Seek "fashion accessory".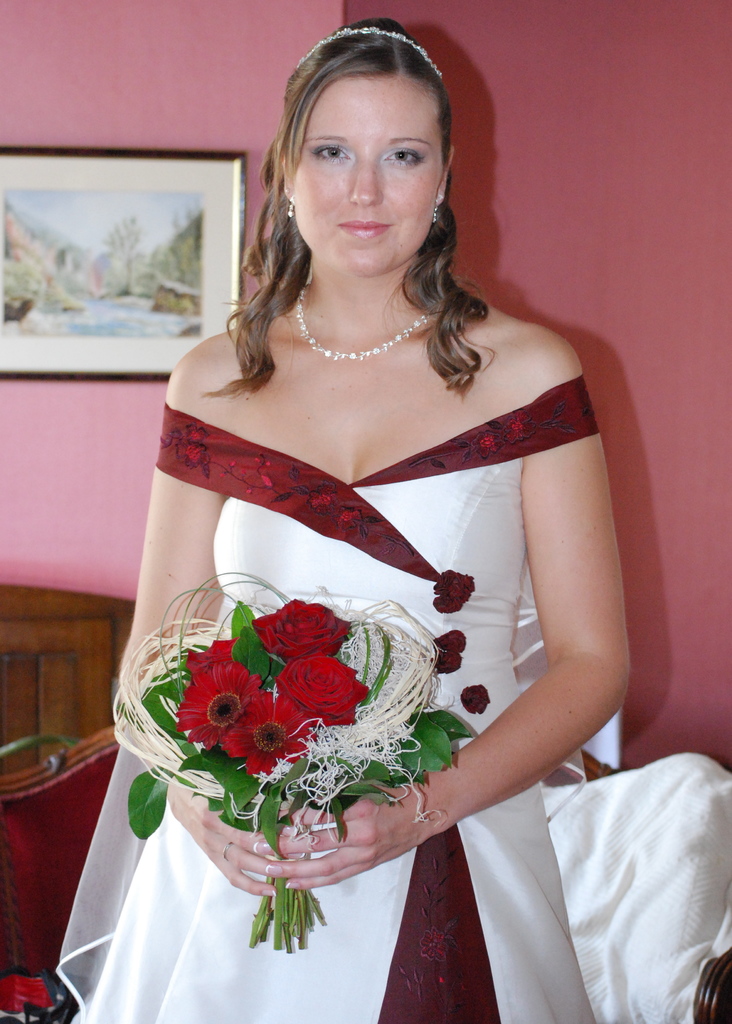
bbox=(292, 25, 443, 77).
